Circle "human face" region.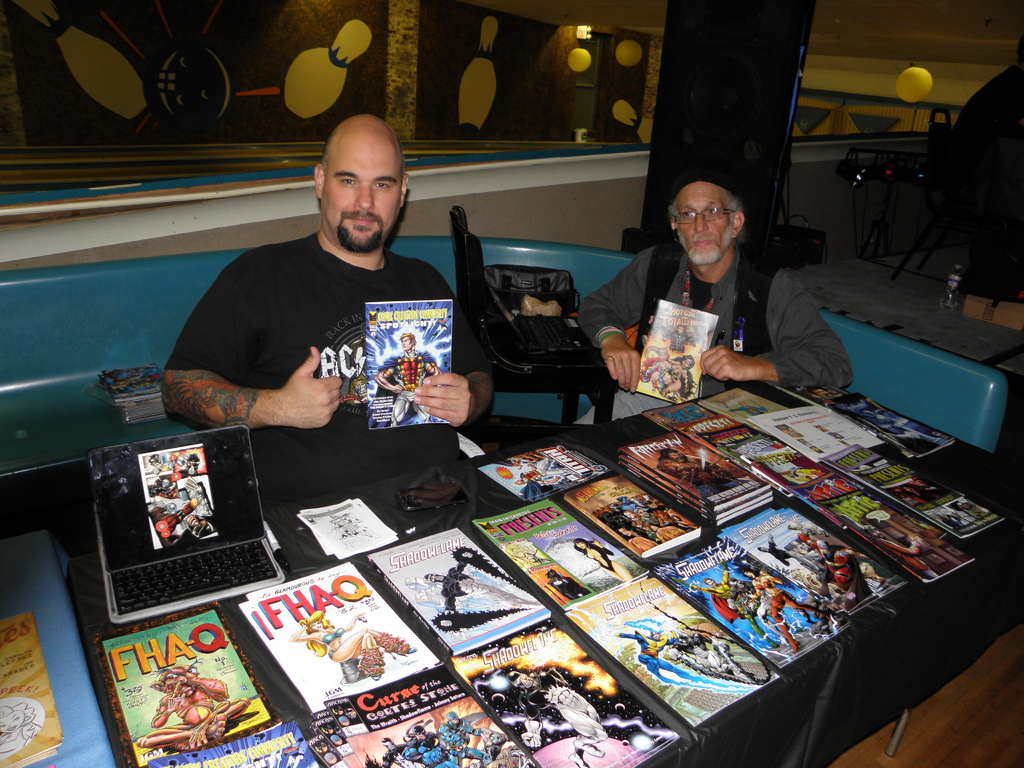
Region: BBox(317, 130, 405, 265).
